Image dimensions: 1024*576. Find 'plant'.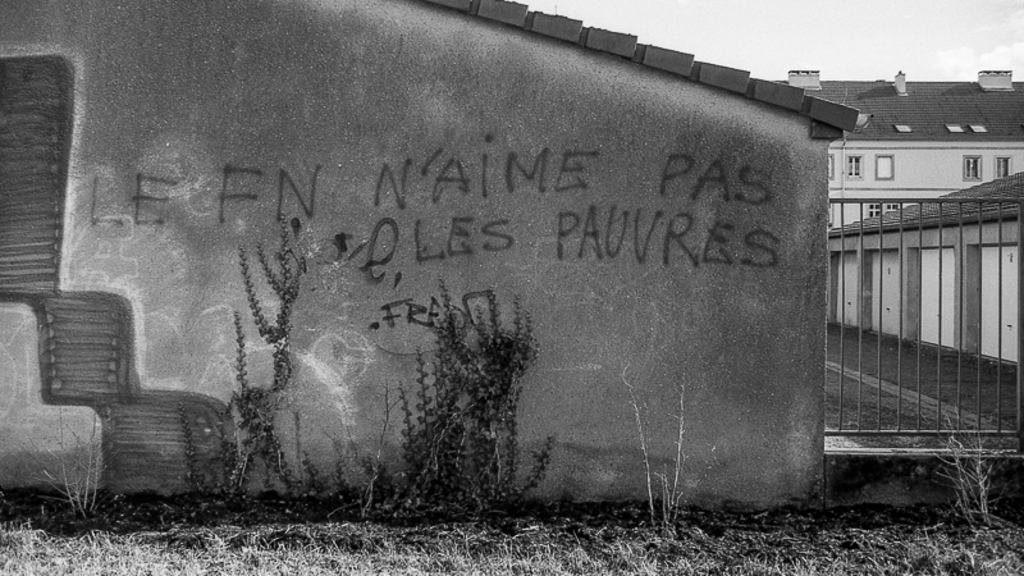
625:352:694:531.
